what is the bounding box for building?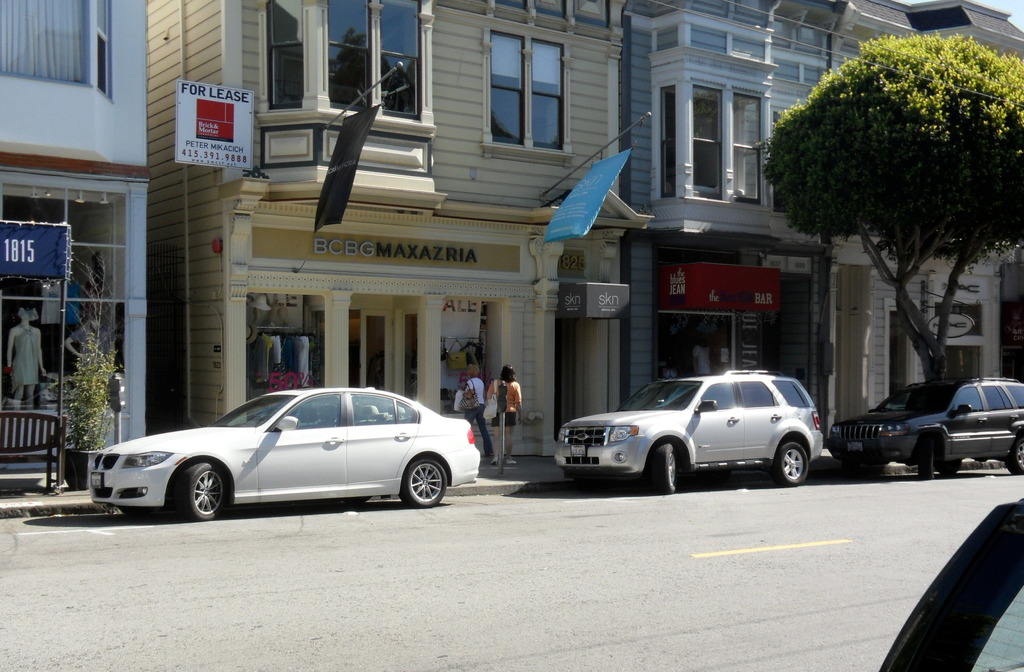
Rect(836, 0, 1023, 444).
